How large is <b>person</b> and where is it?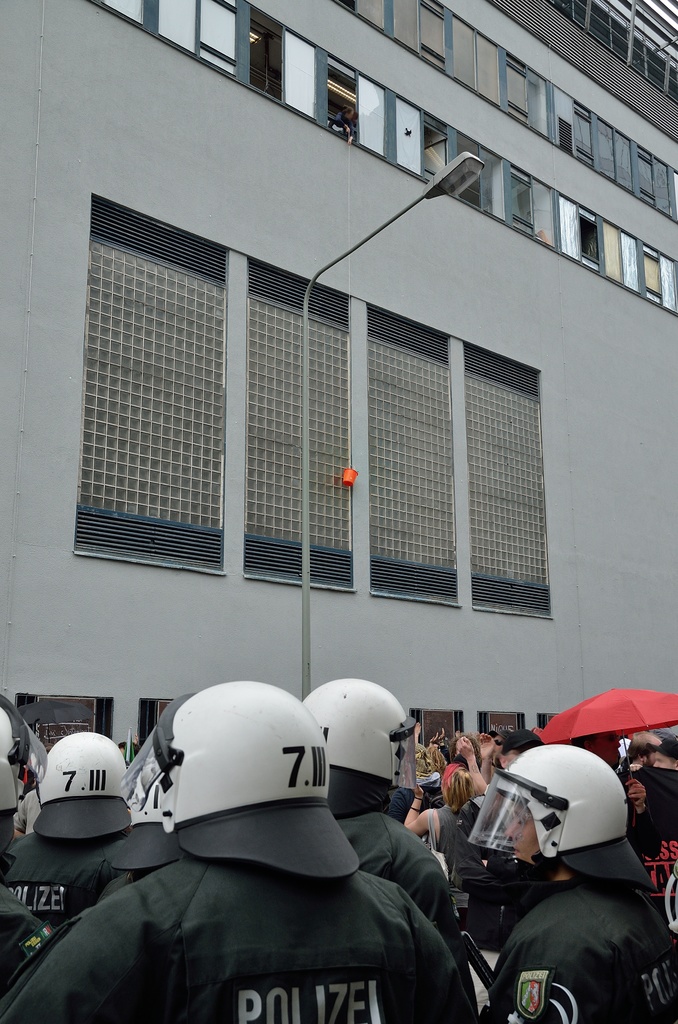
Bounding box: l=3, t=728, r=140, b=927.
